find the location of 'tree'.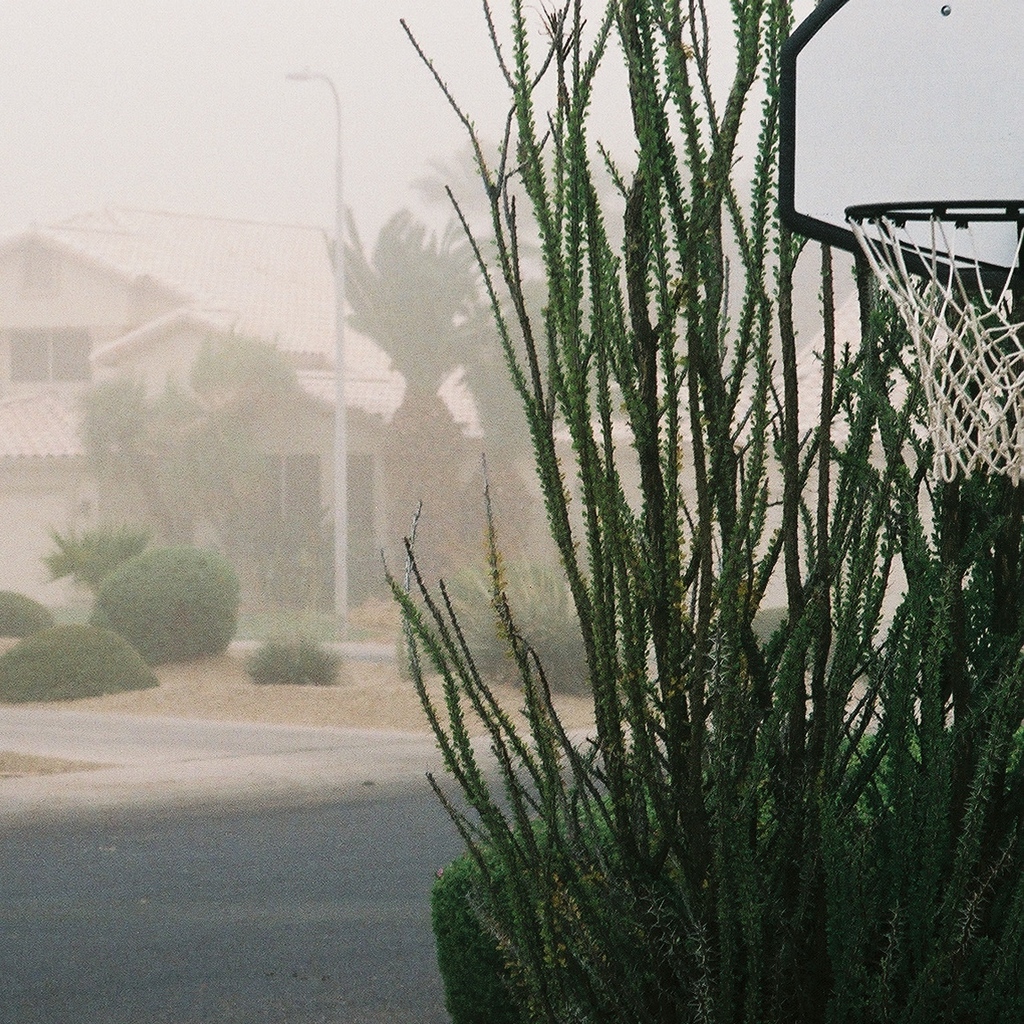
Location: locate(416, 133, 520, 447).
